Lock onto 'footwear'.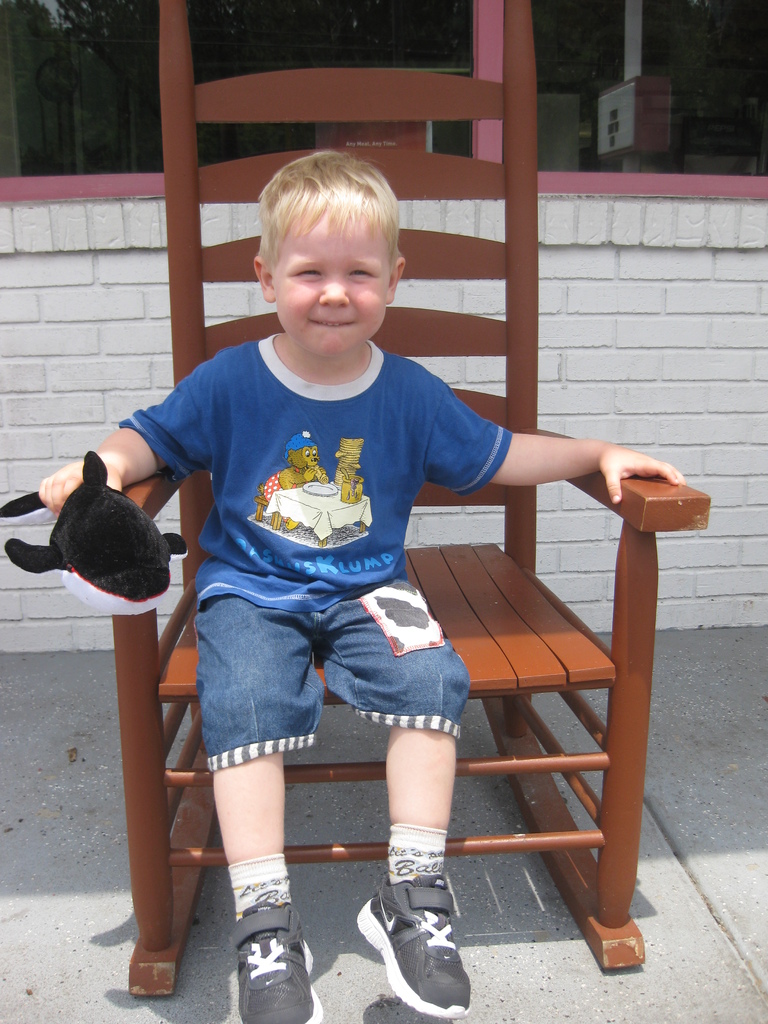
Locked: locate(238, 915, 322, 1023).
